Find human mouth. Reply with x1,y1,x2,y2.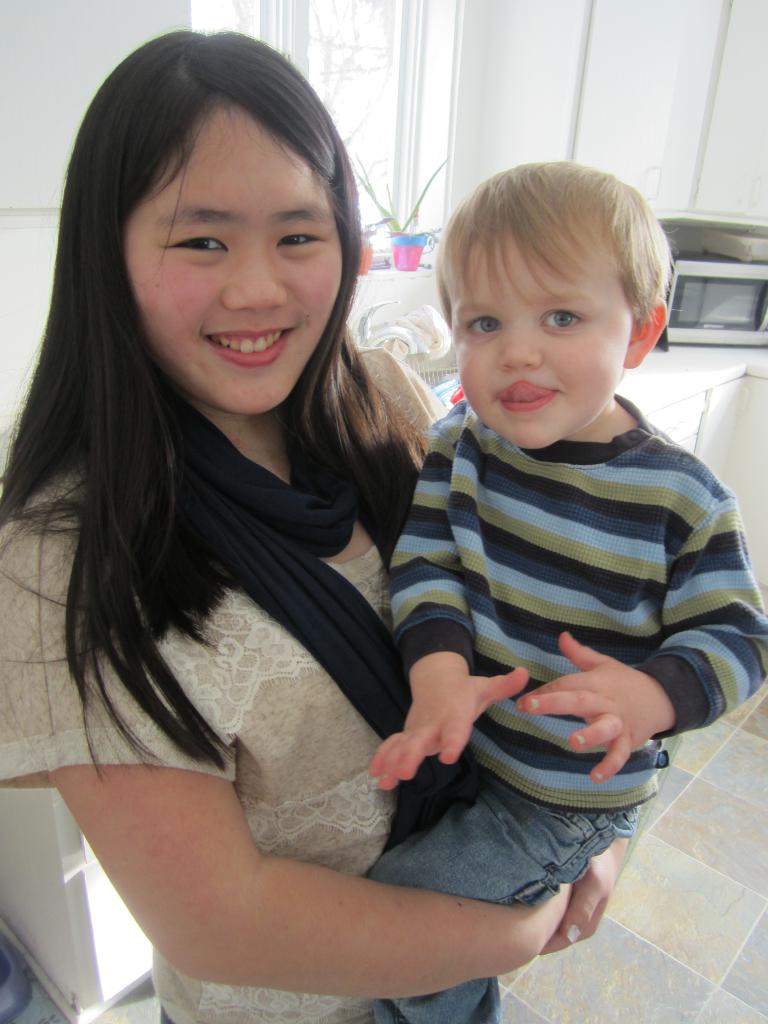
208,325,294,367.
